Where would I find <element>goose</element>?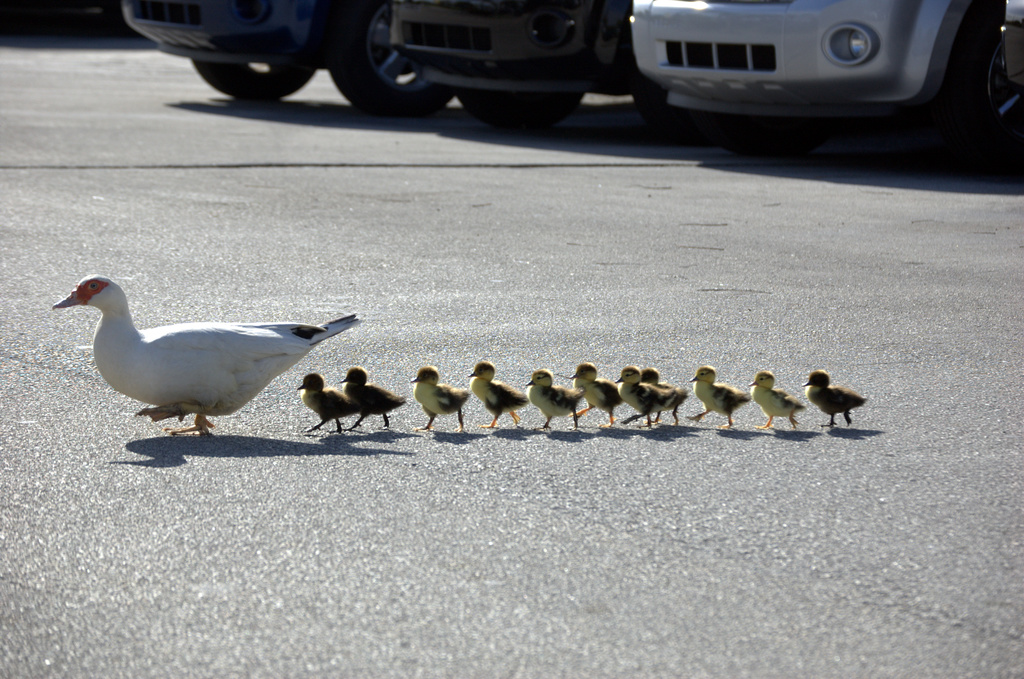
At bbox=[640, 365, 674, 418].
